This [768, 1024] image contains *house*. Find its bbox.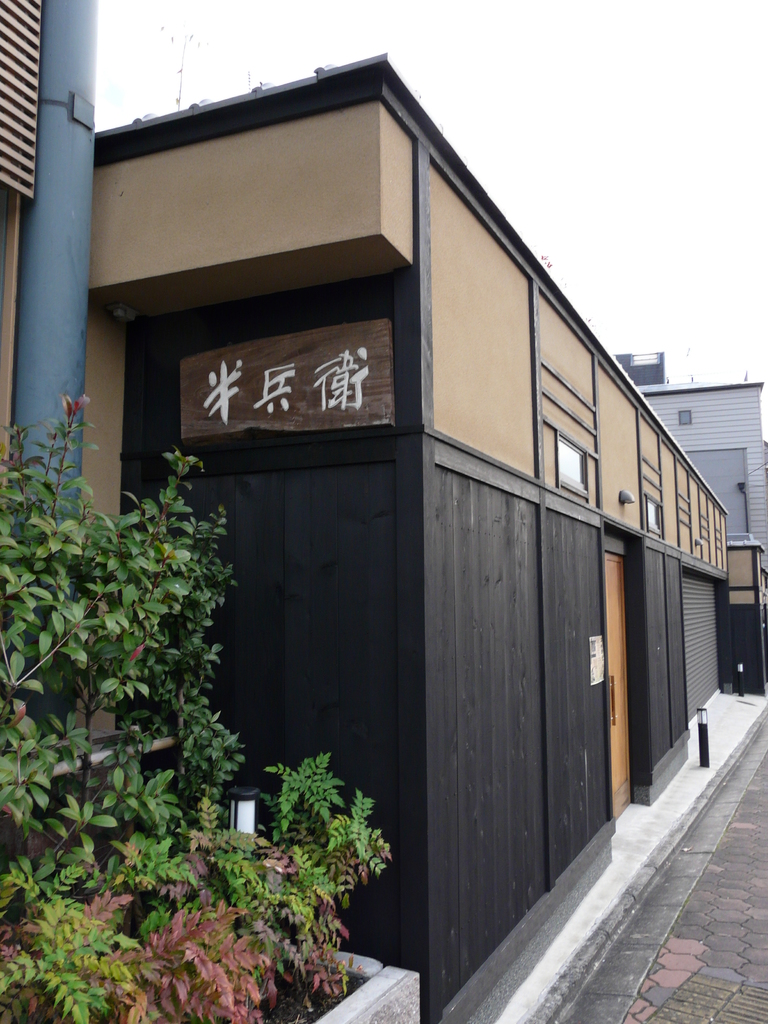
612, 349, 767, 574.
